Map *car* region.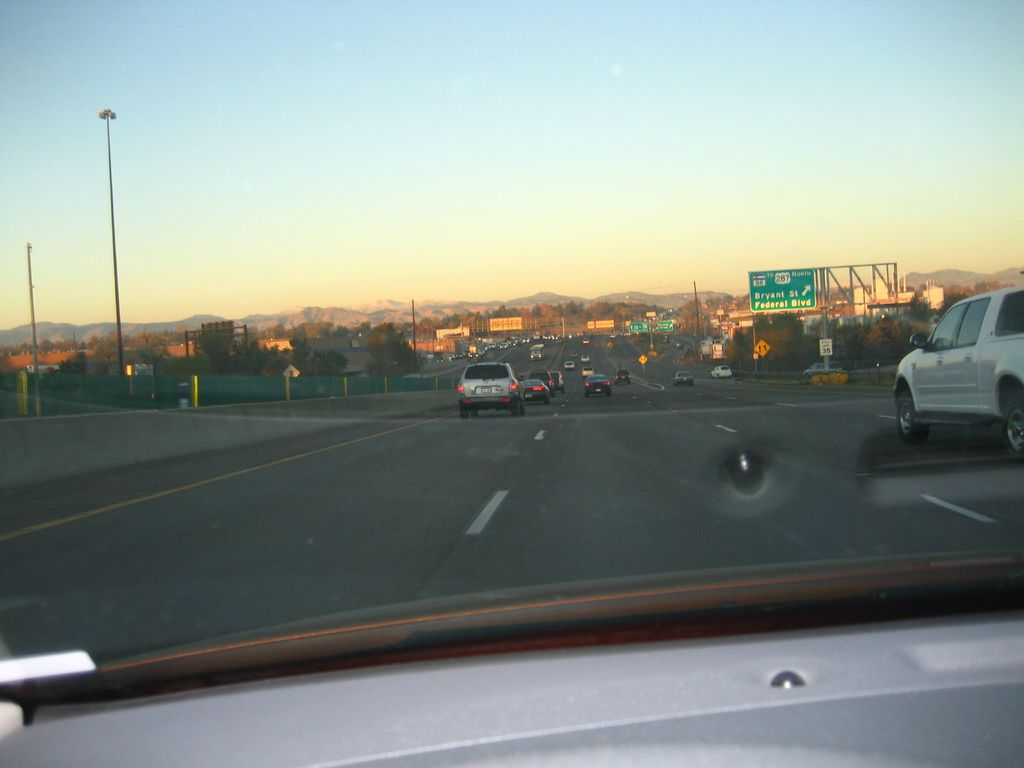
Mapped to <bbox>614, 369, 630, 385</bbox>.
